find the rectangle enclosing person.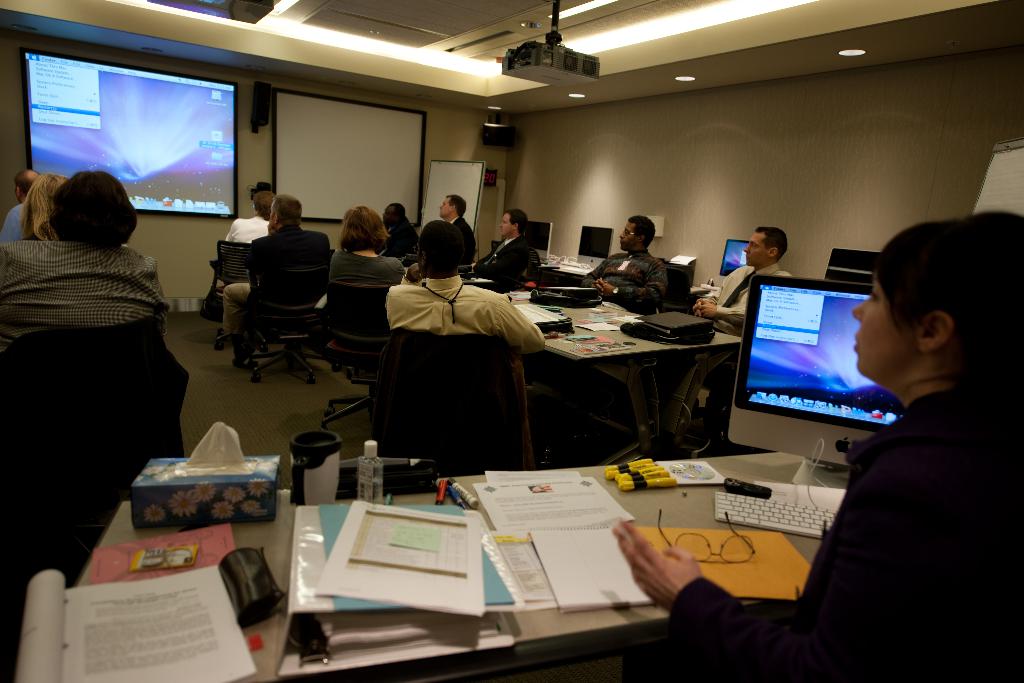
<bbox>216, 190, 278, 285</bbox>.
